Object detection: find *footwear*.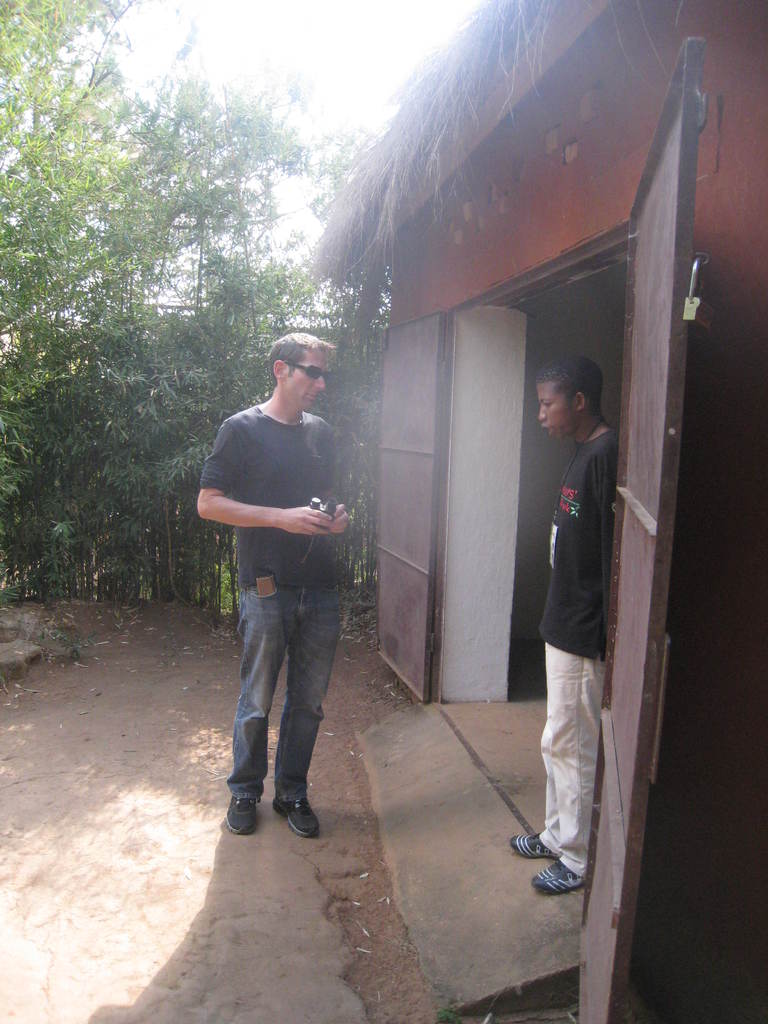
{"left": 221, "top": 792, "right": 262, "bottom": 839}.
